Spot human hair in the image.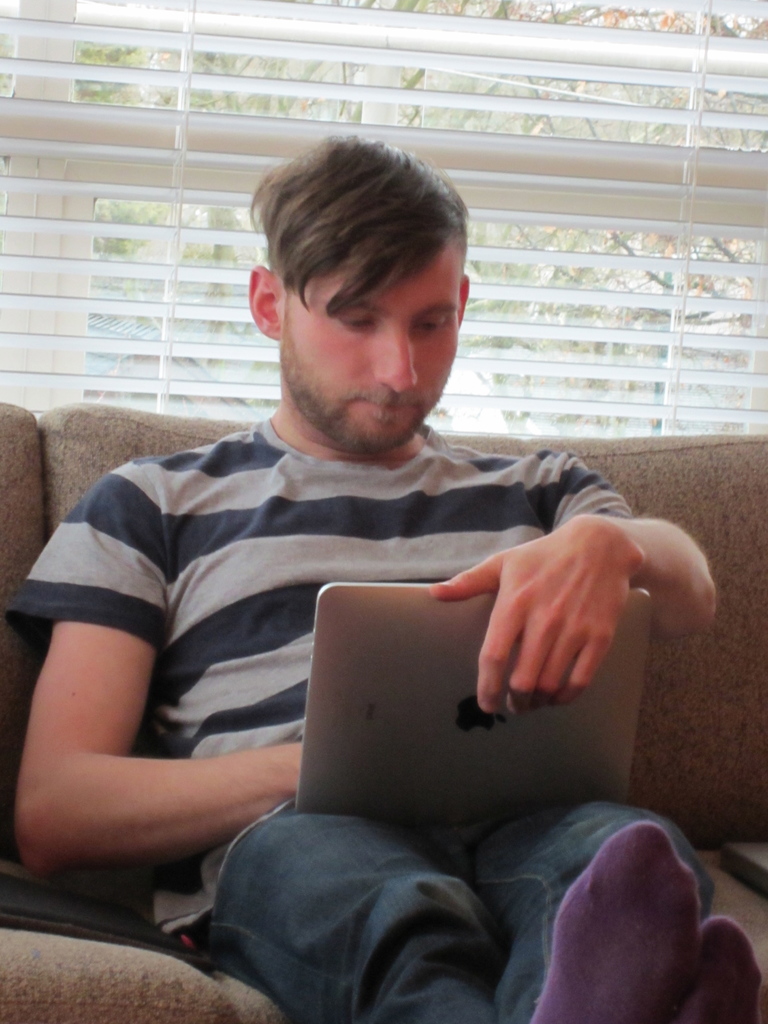
human hair found at [241,127,474,321].
